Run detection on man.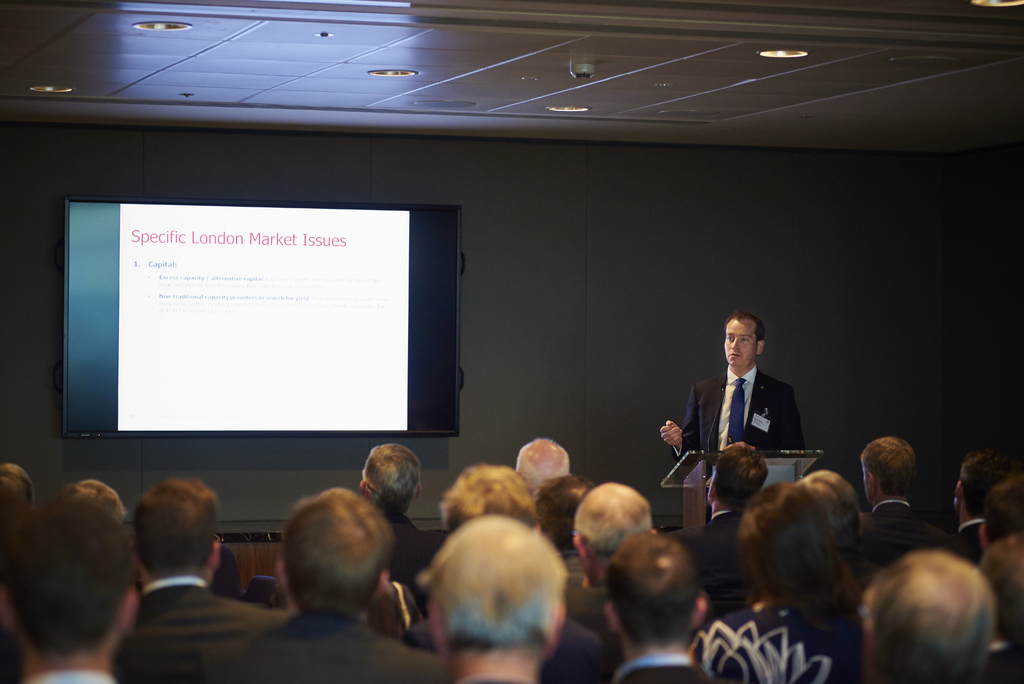
Result: BBox(186, 486, 449, 683).
